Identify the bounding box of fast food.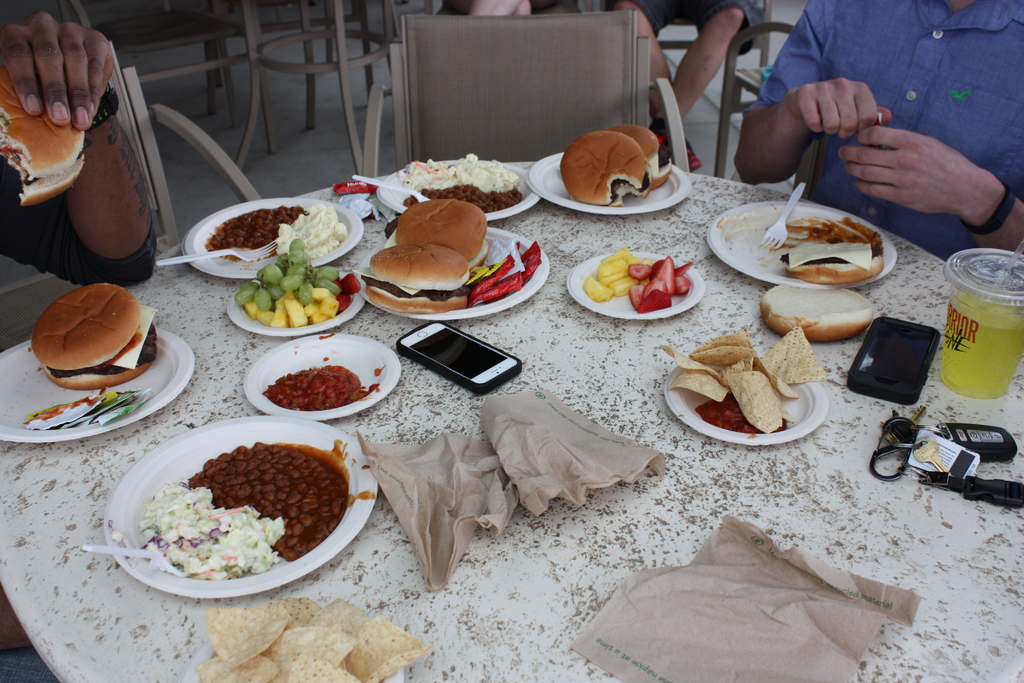
<bbox>652, 262, 663, 271</bbox>.
